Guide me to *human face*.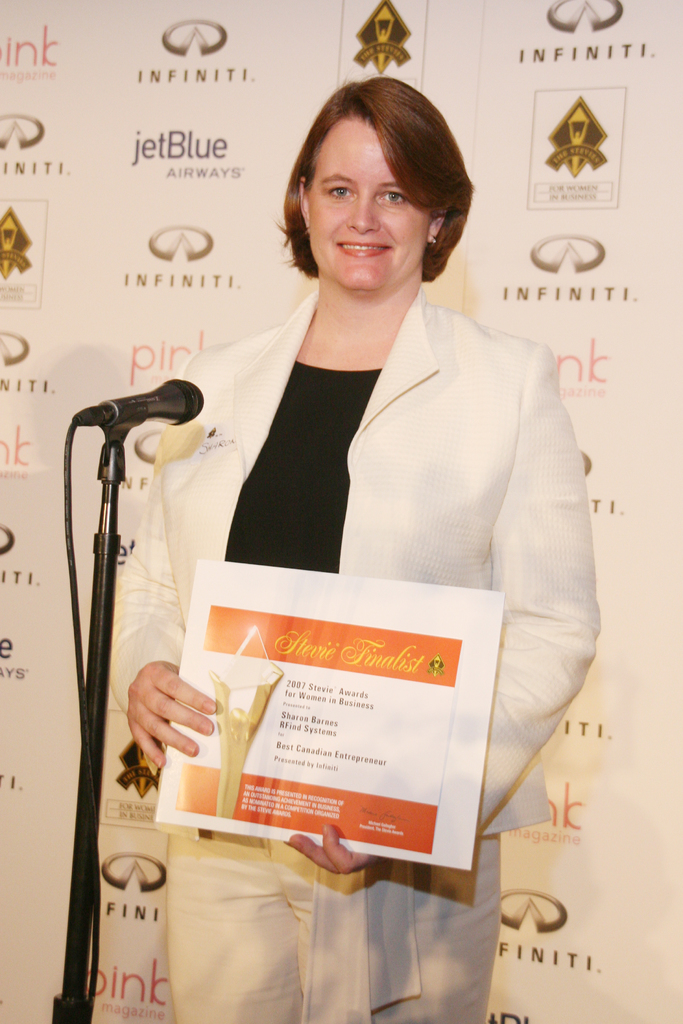
Guidance: bbox(308, 124, 428, 290).
